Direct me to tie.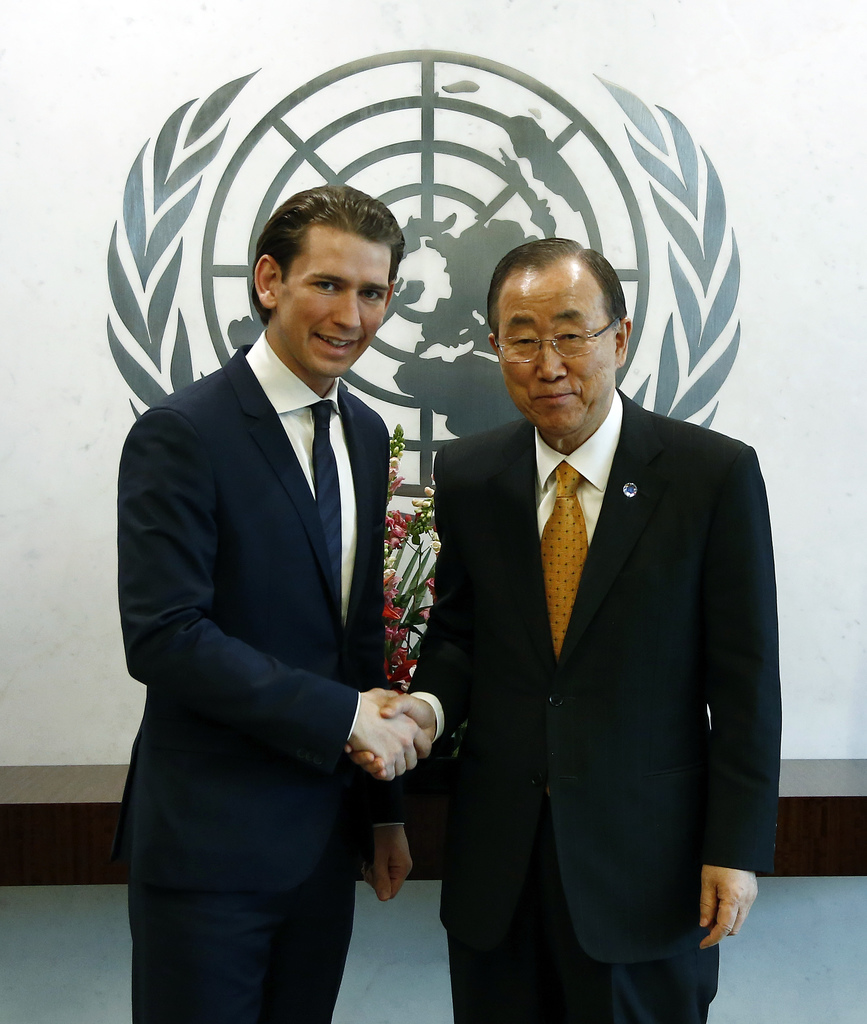
Direction: {"x1": 303, "y1": 392, "x2": 347, "y2": 630}.
